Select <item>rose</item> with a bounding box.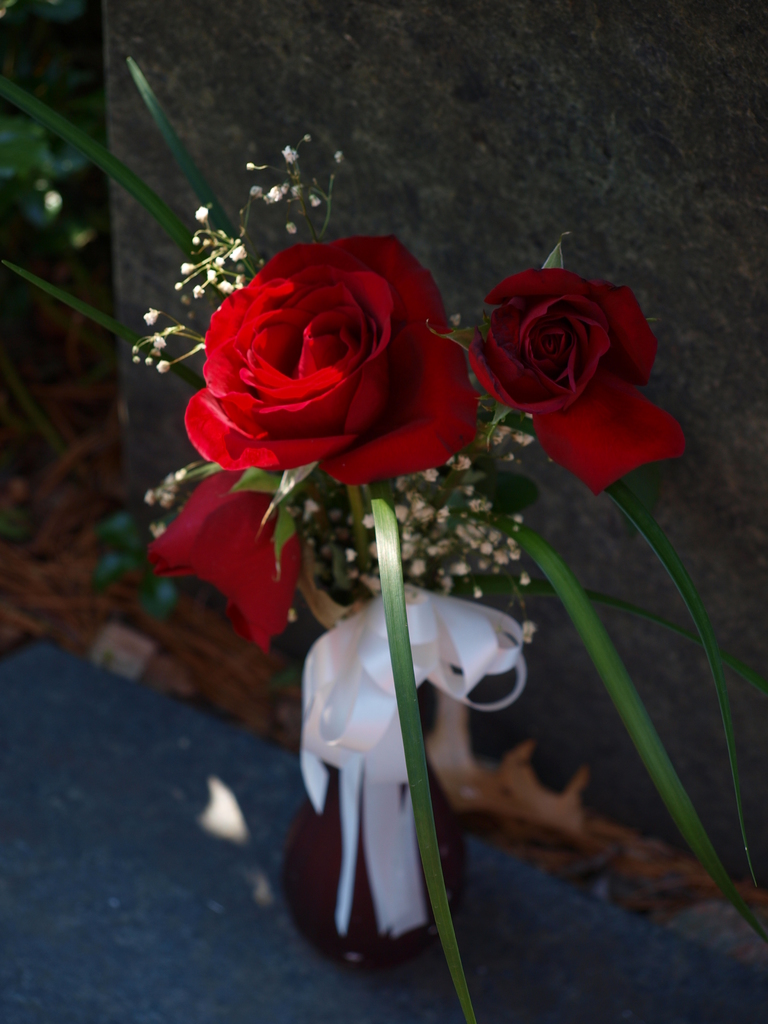
Rect(179, 232, 481, 487).
